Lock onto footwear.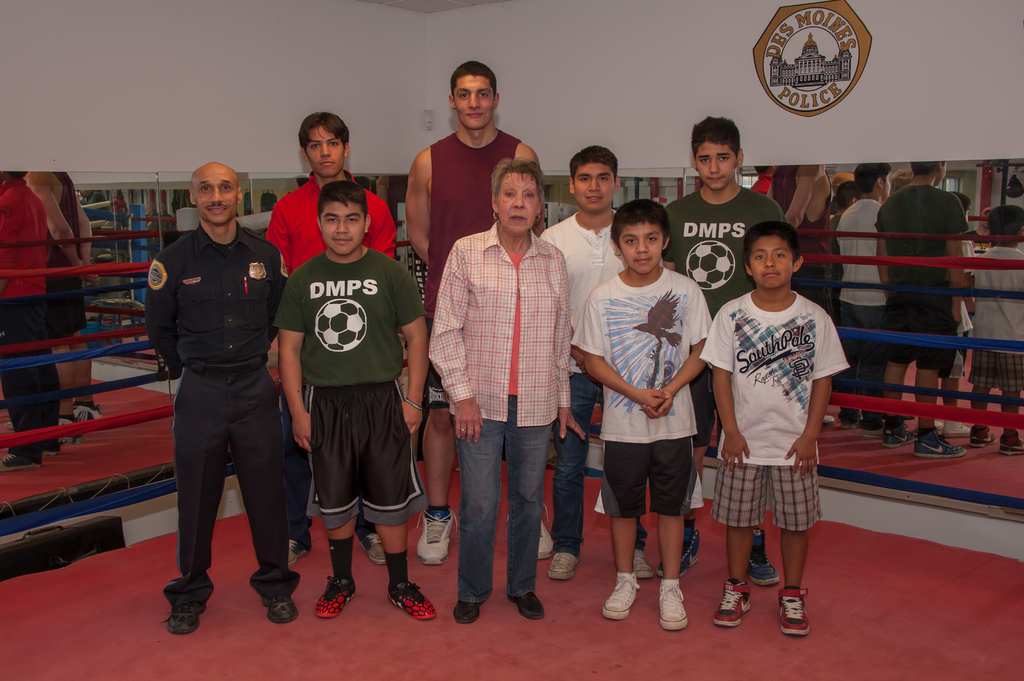
Locked: x1=447, y1=600, x2=484, y2=625.
